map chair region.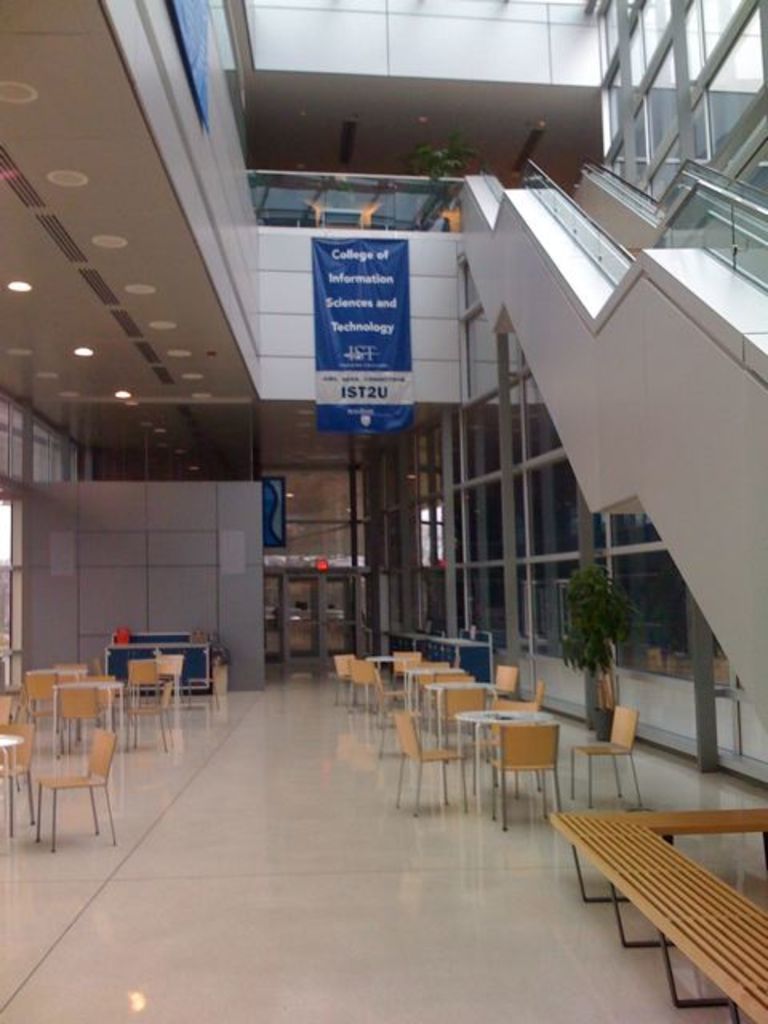
Mapped to box=[26, 664, 77, 744].
